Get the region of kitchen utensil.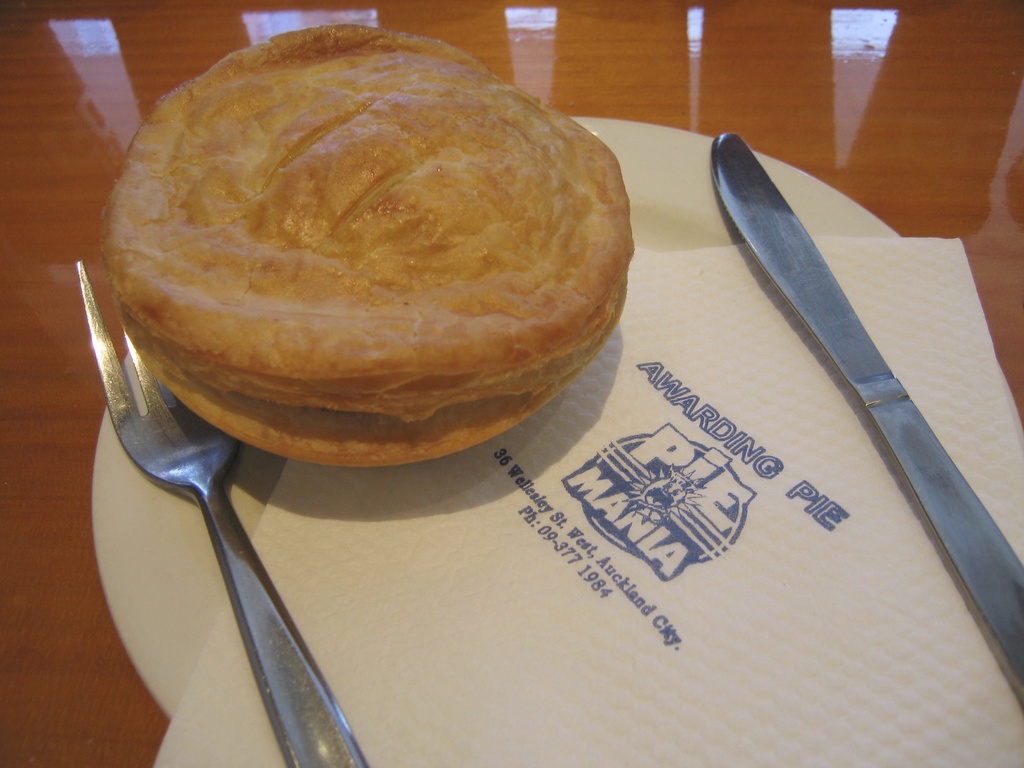
select_region(714, 132, 1023, 692).
